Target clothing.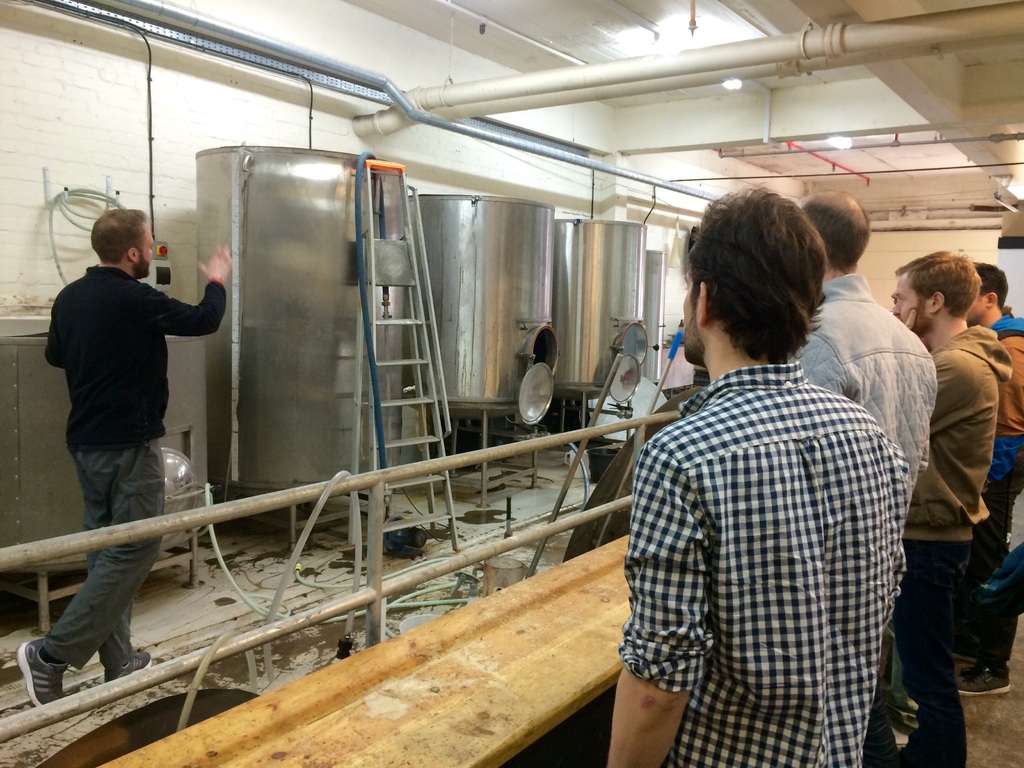
Target region: (left=39, top=266, right=225, bottom=666).
